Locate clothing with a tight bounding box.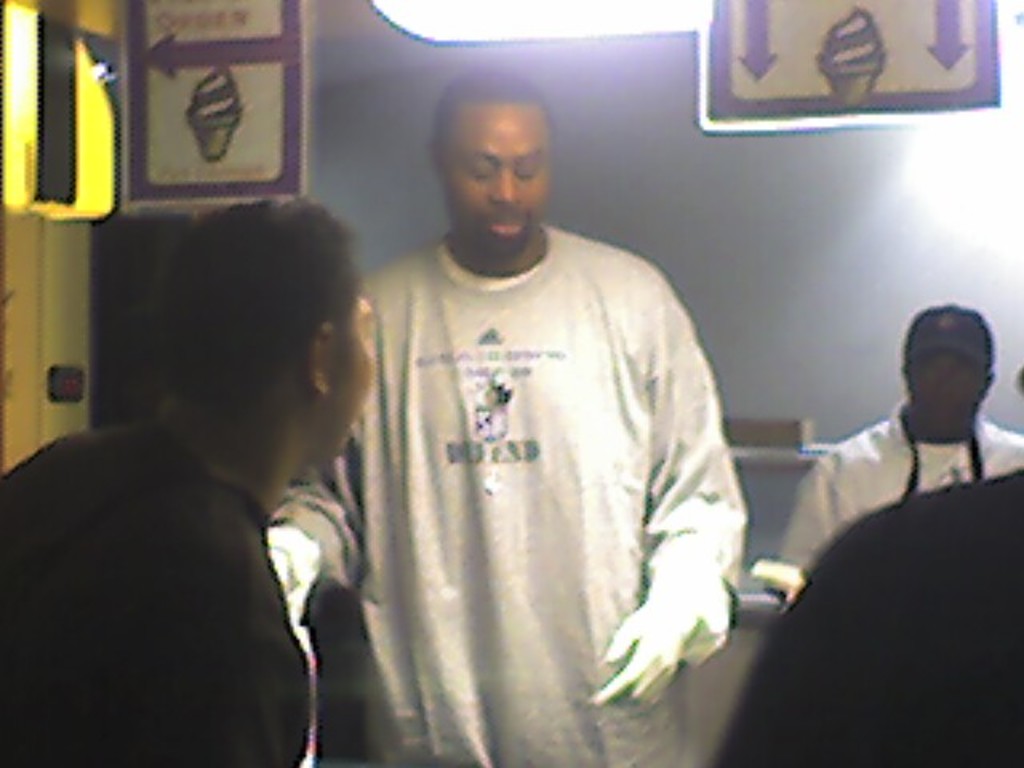
{"left": 709, "top": 464, "right": 1022, "bottom": 766}.
